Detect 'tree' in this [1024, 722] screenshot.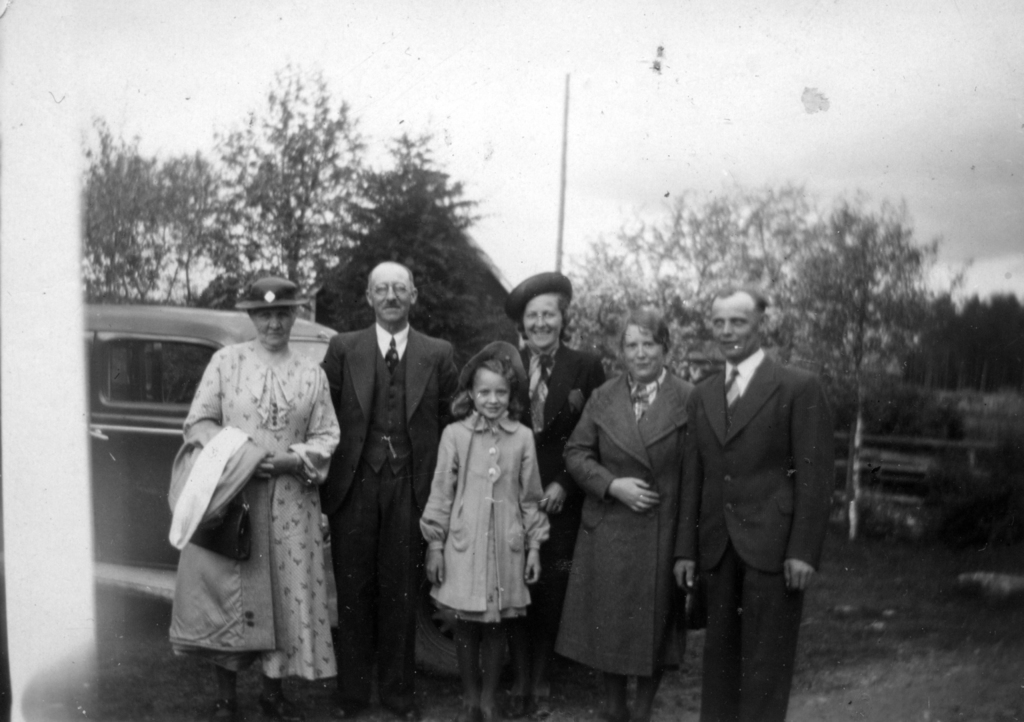
Detection: detection(79, 113, 246, 301).
